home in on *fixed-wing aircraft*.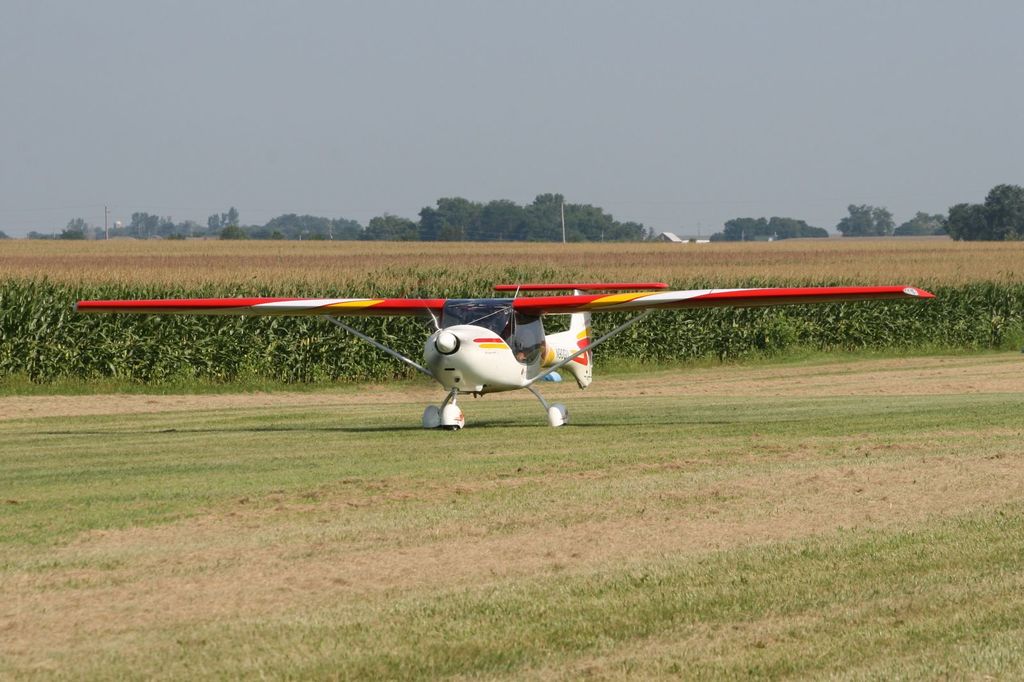
Homed in at [x1=73, y1=278, x2=935, y2=431].
